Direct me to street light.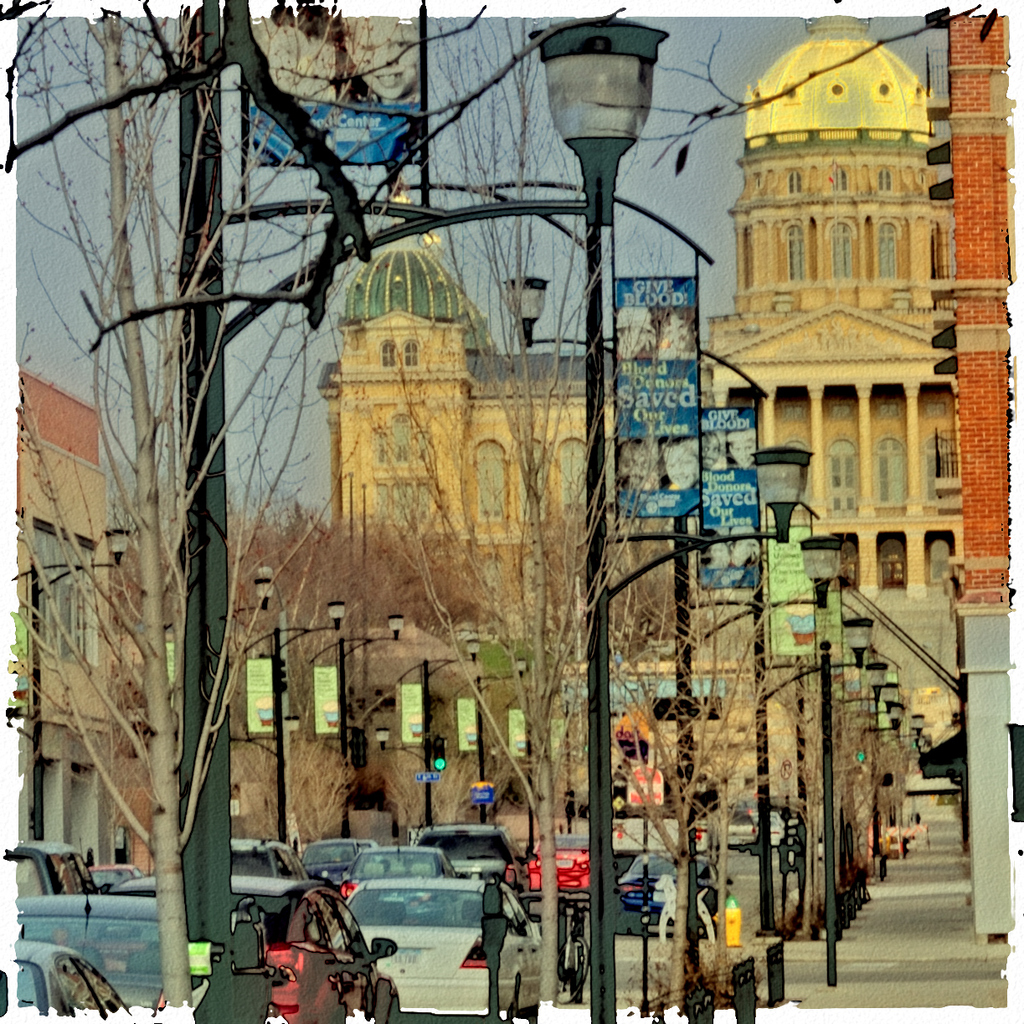
Direction: bbox=(216, 547, 278, 862).
